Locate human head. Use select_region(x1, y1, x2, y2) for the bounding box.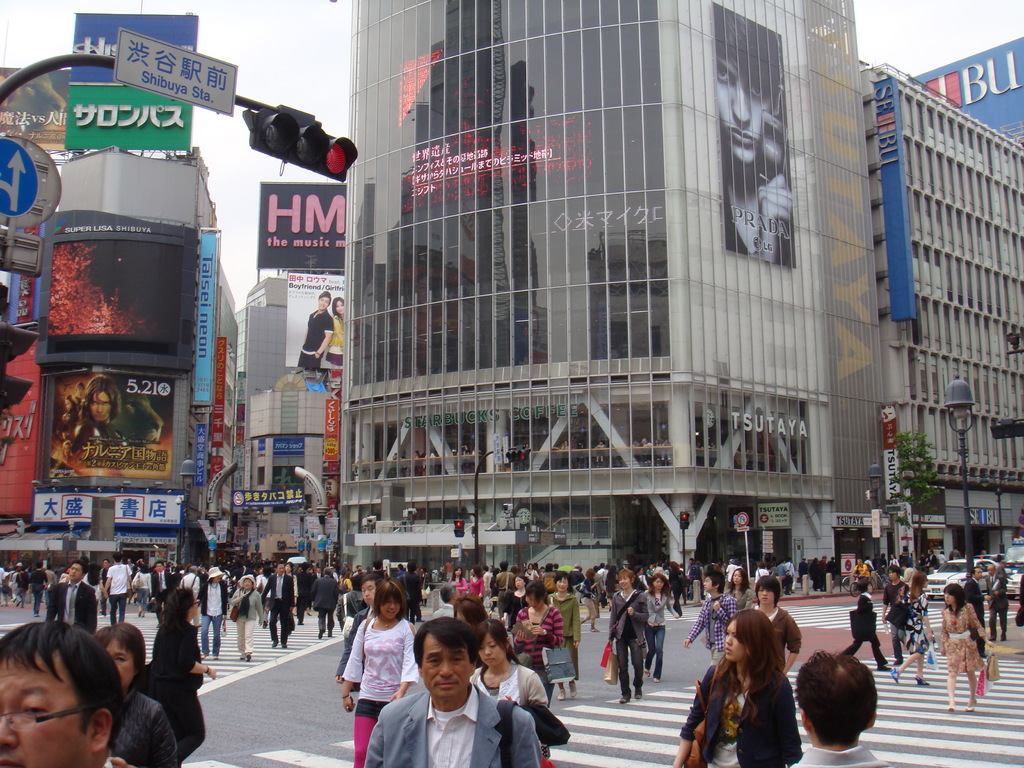
select_region(703, 572, 726, 594).
